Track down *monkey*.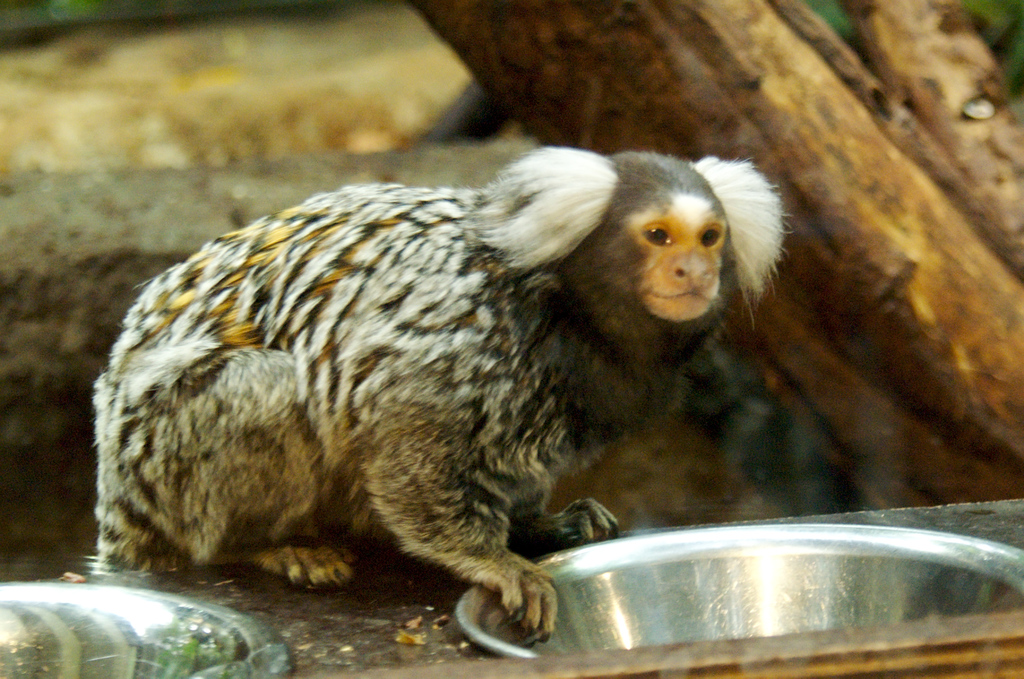
Tracked to 90/144/792/644.
